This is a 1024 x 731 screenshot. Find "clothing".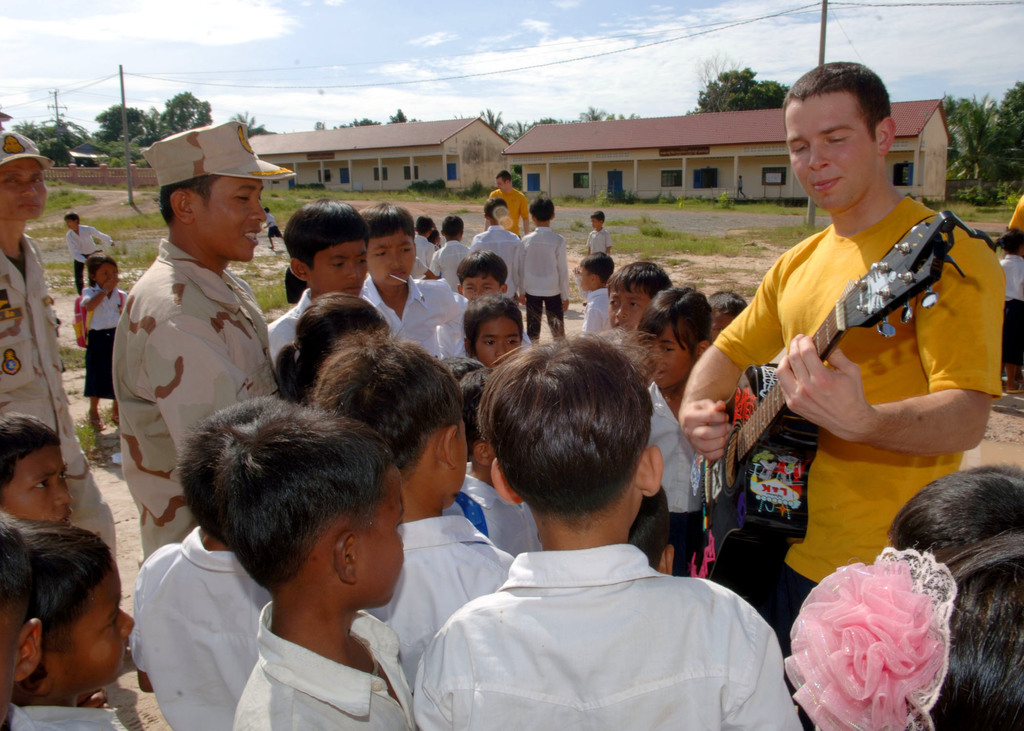
Bounding box: bbox(641, 380, 715, 577).
